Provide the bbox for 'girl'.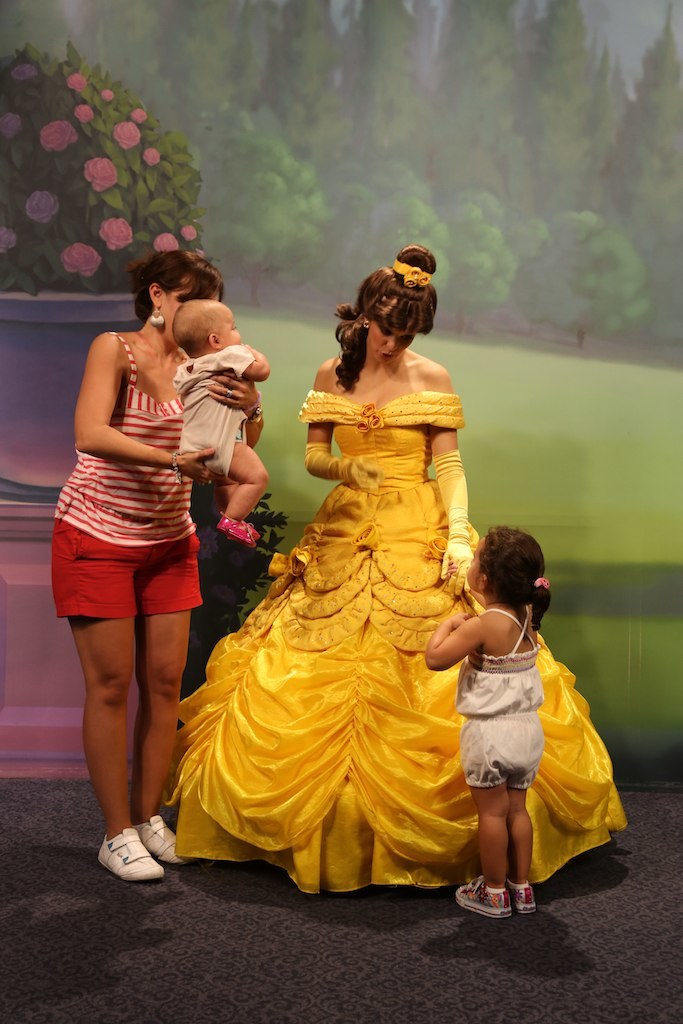
region(418, 521, 553, 916).
